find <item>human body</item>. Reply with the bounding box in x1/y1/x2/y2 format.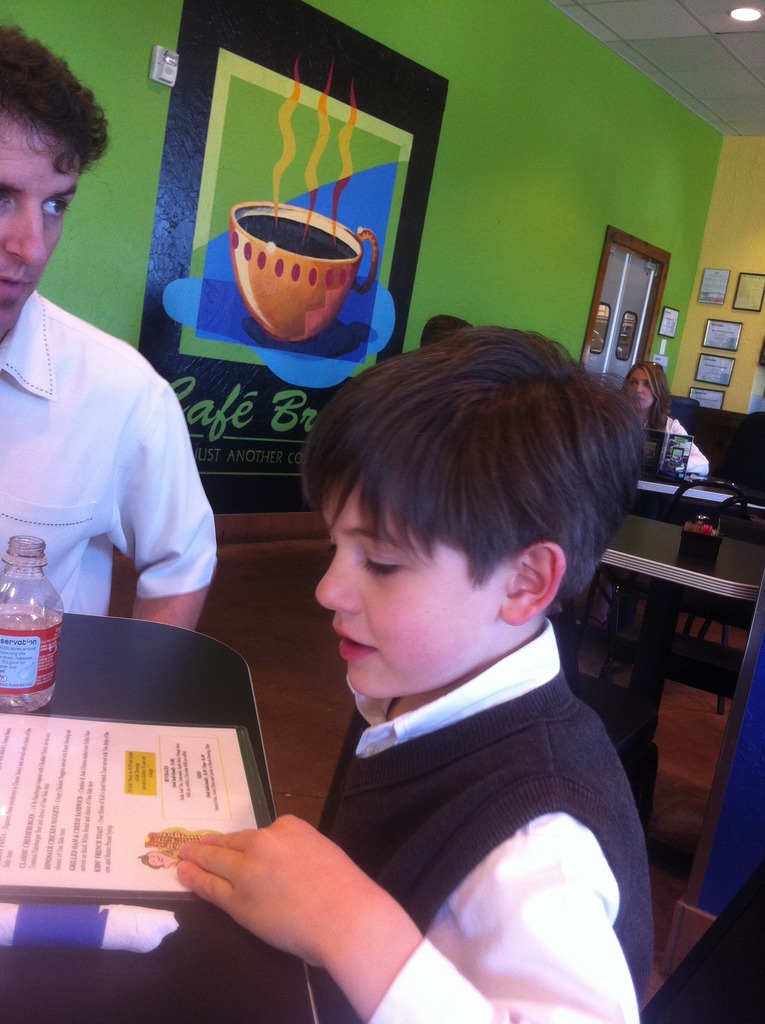
0/288/221/631.
